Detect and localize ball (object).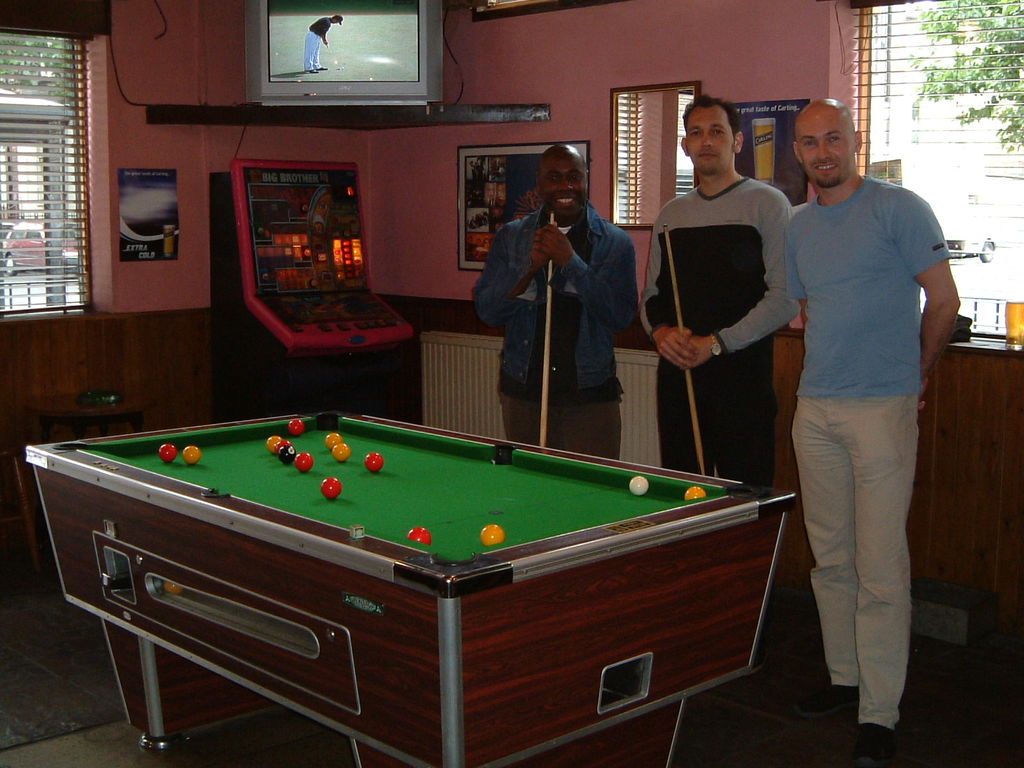
Localized at <box>278,445,296,465</box>.
